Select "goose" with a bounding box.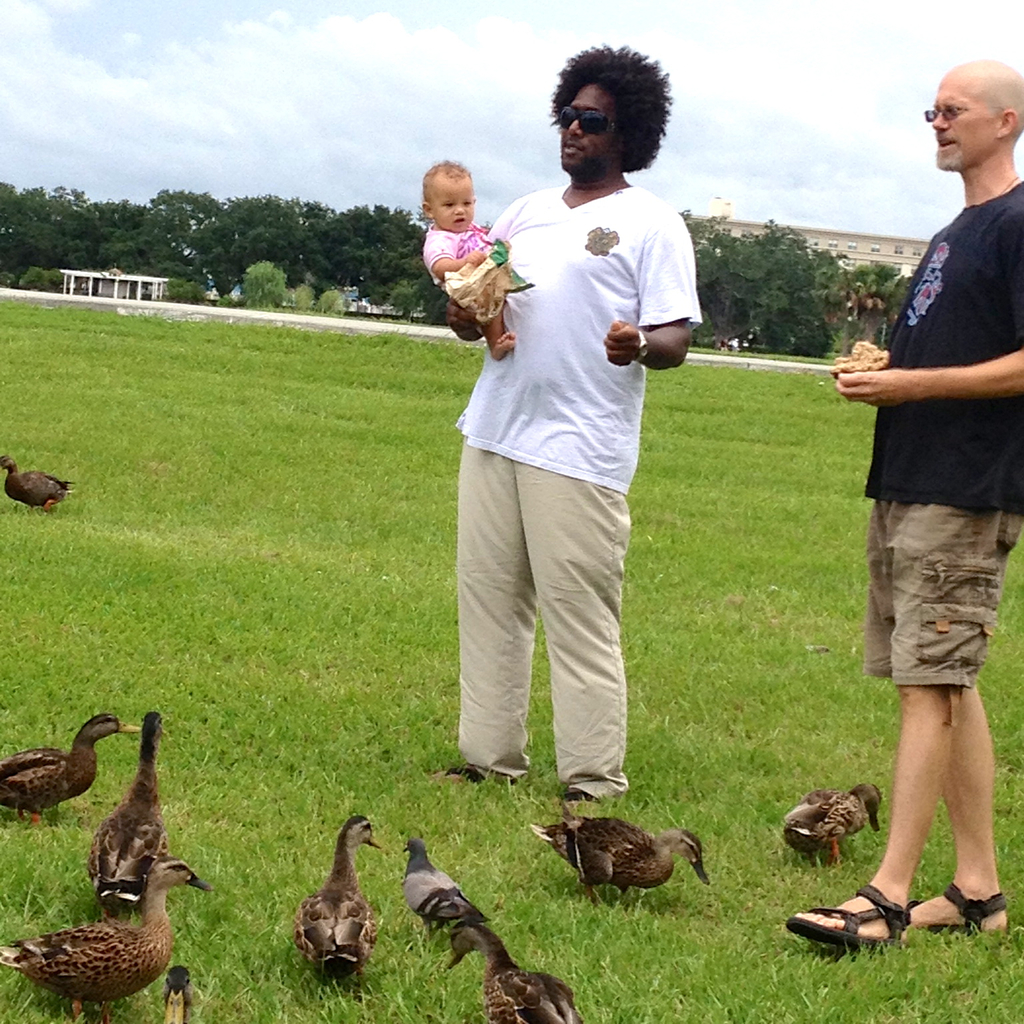
locate(77, 715, 173, 925).
